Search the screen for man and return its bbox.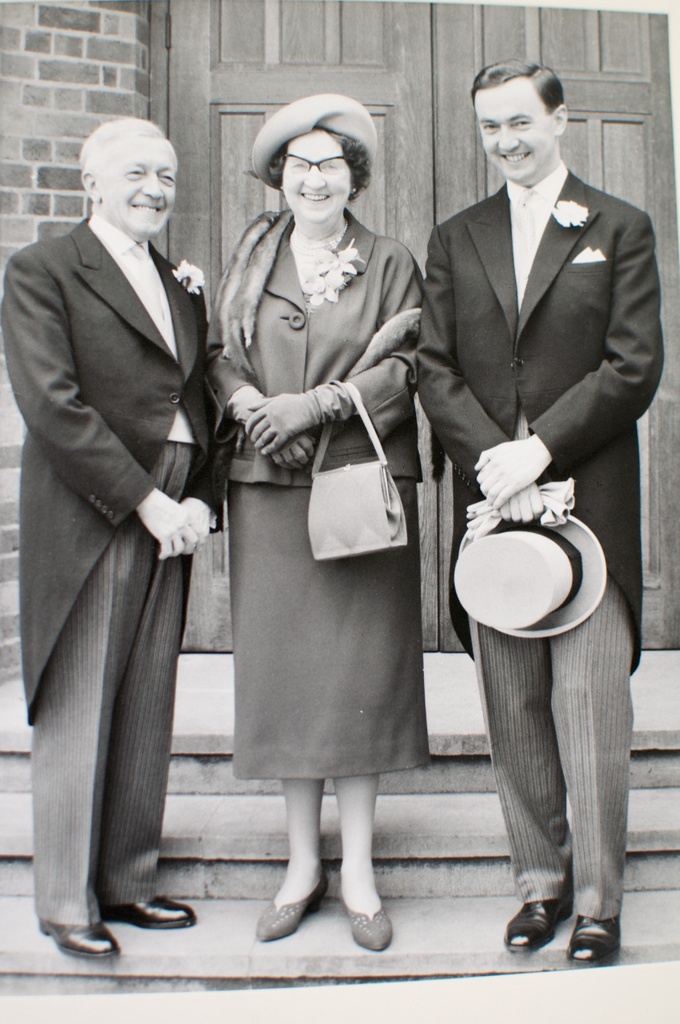
Found: (left=0, top=111, right=232, bottom=954).
